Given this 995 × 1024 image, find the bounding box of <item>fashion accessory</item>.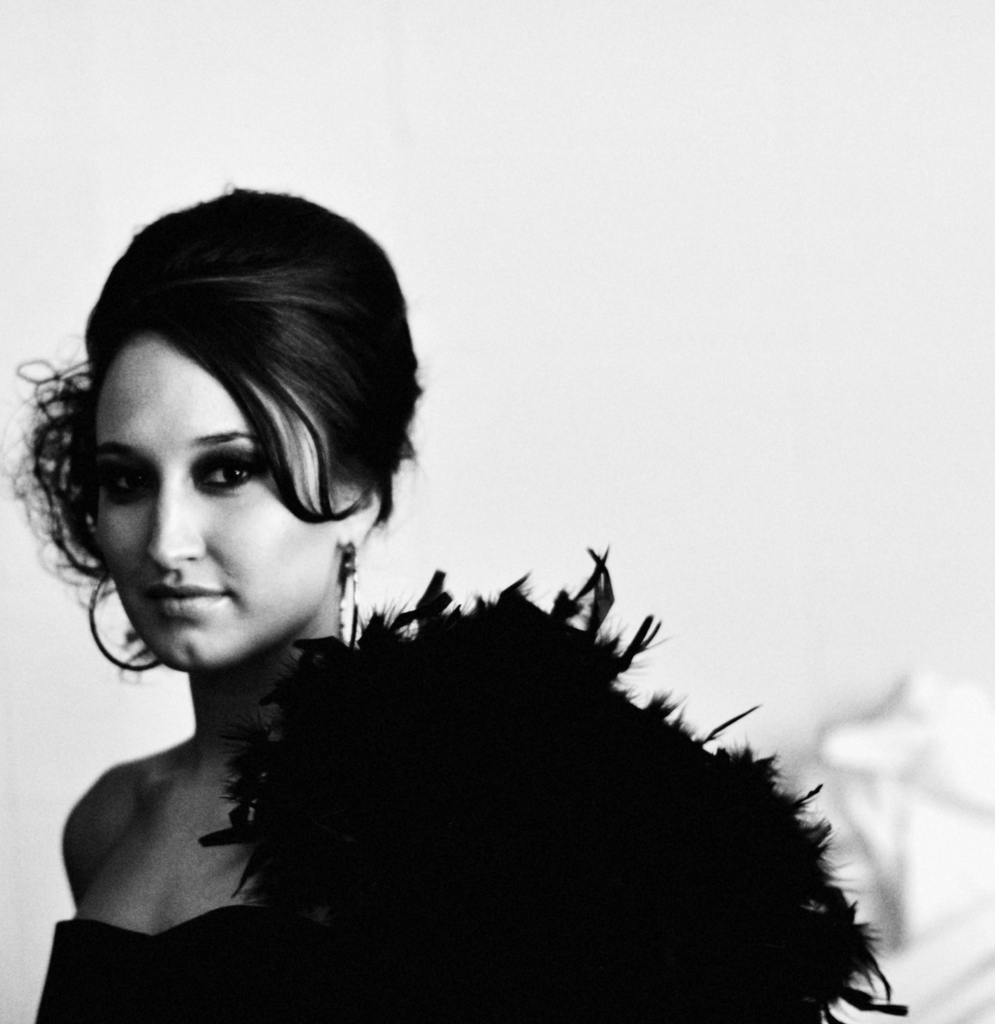
locate(335, 538, 362, 648).
